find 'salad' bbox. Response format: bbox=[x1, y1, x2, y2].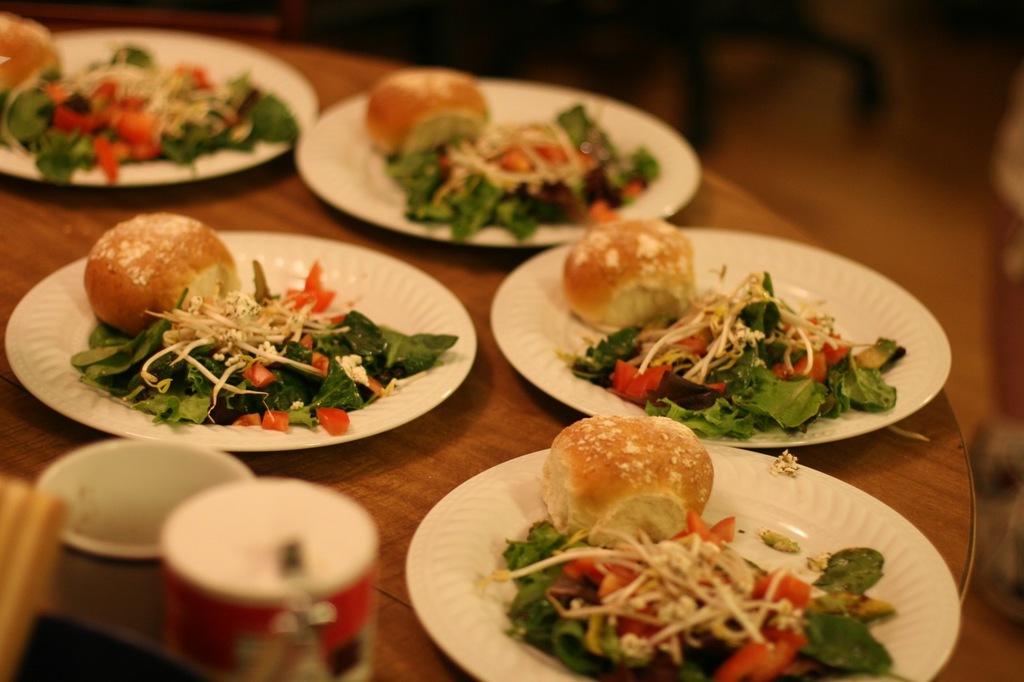
bbox=[477, 515, 911, 681].
